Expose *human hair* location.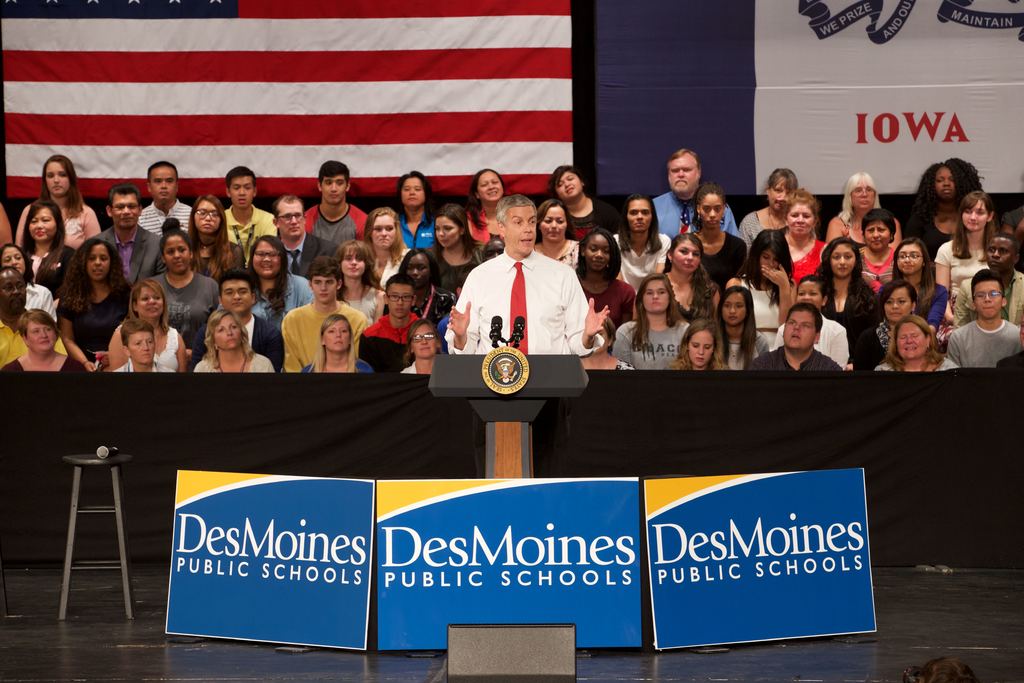
Exposed at detection(245, 234, 290, 315).
